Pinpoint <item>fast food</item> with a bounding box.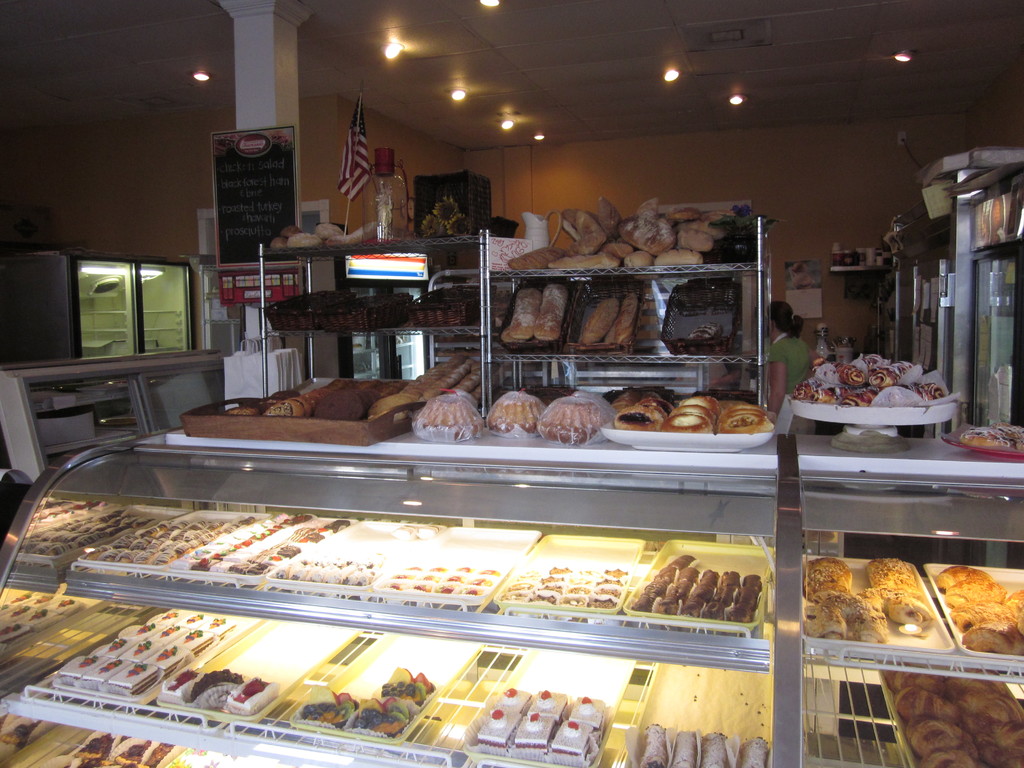
rect(958, 422, 1023, 451).
